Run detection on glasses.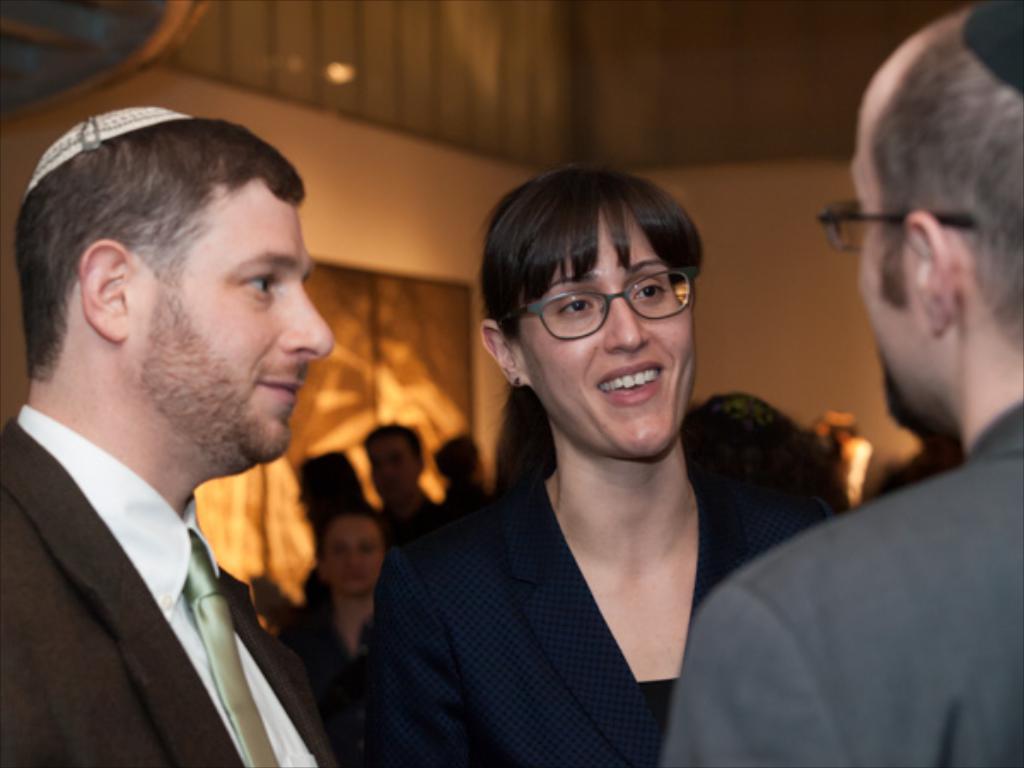
Result: x1=509, y1=263, x2=698, y2=345.
